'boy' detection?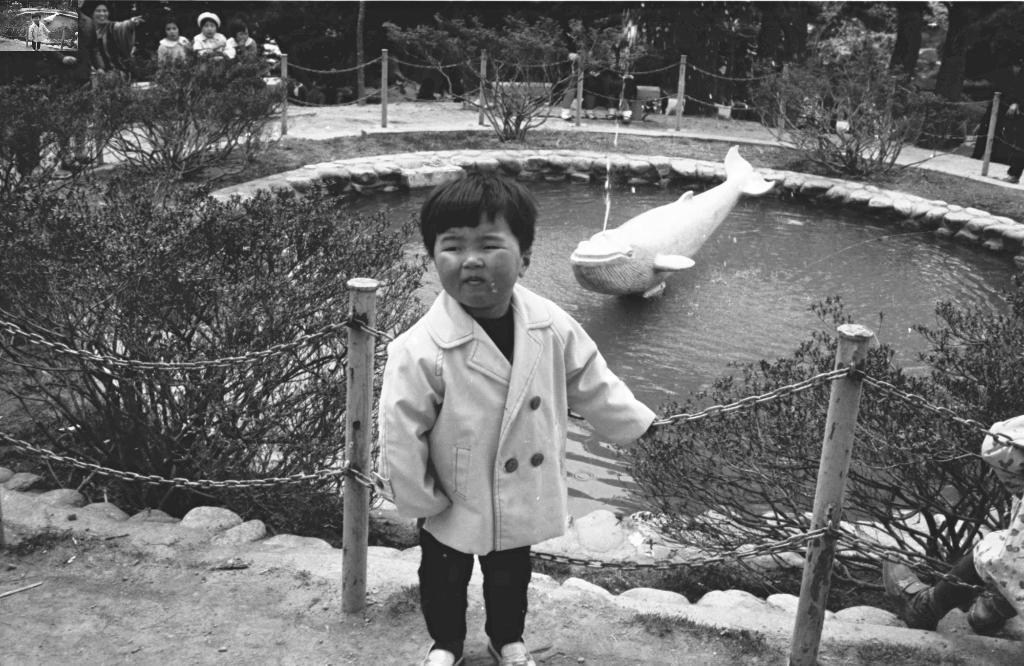
<region>373, 165, 662, 665</region>
